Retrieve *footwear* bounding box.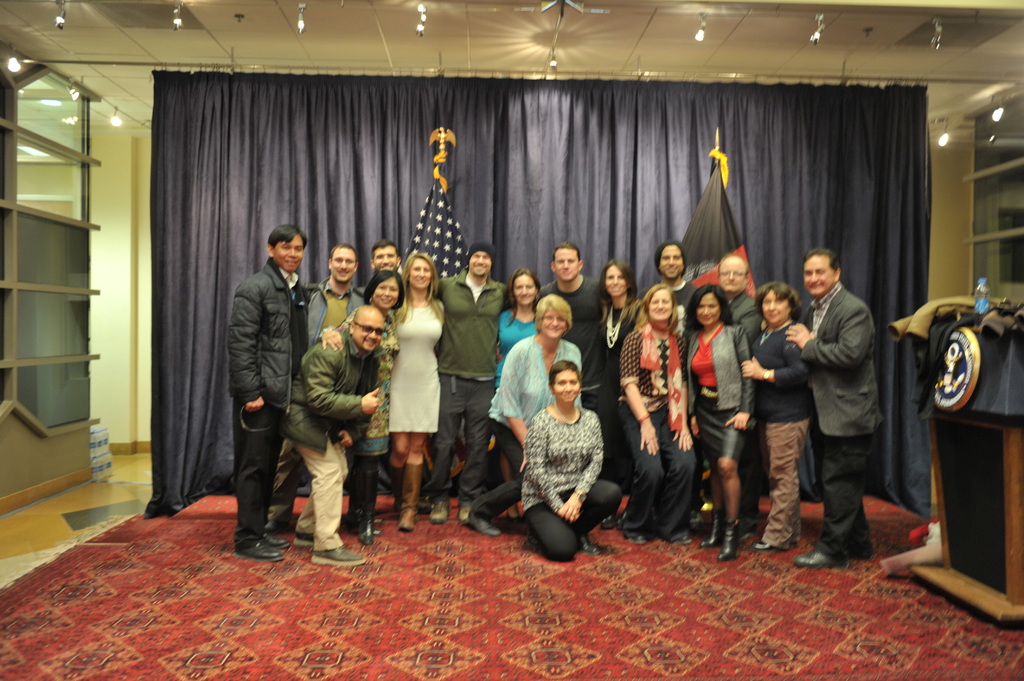
Bounding box: [x1=791, y1=544, x2=836, y2=569].
